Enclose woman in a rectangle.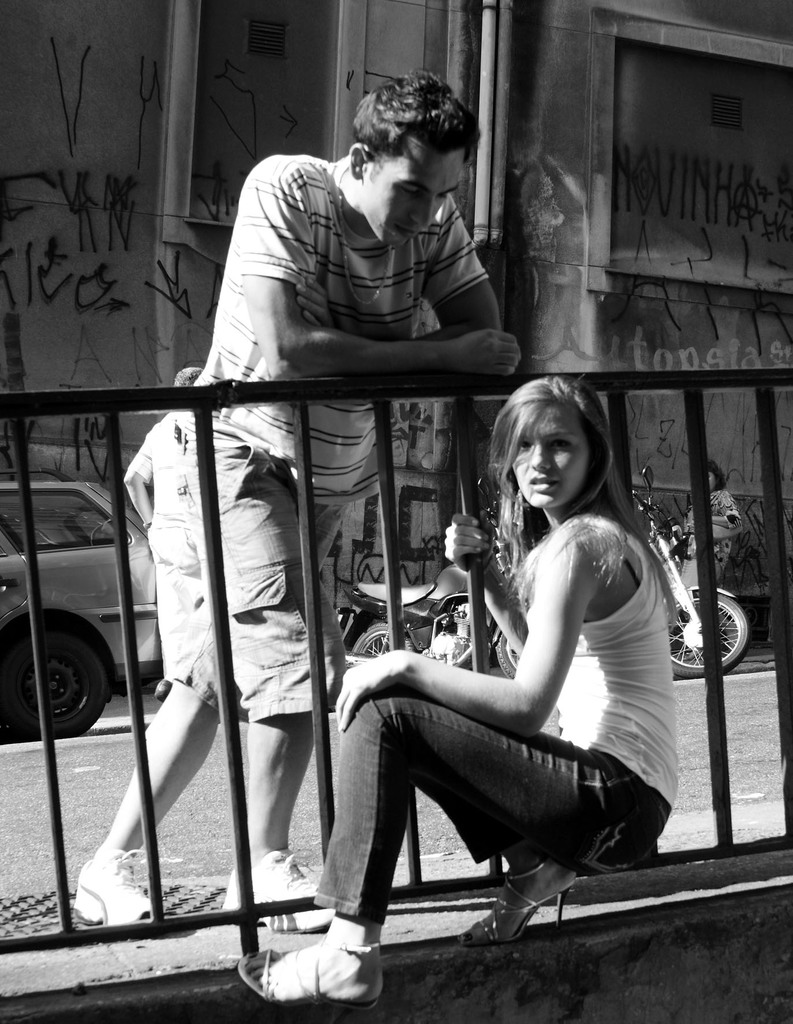
rect(680, 454, 743, 592).
